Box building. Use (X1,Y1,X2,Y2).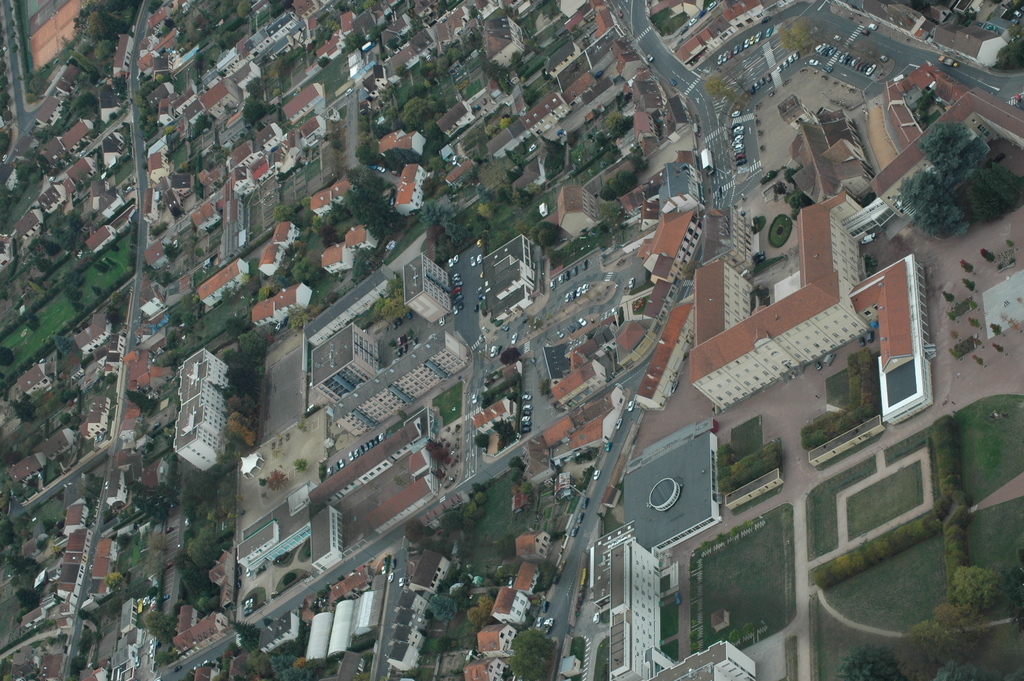
(558,186,597,239).
